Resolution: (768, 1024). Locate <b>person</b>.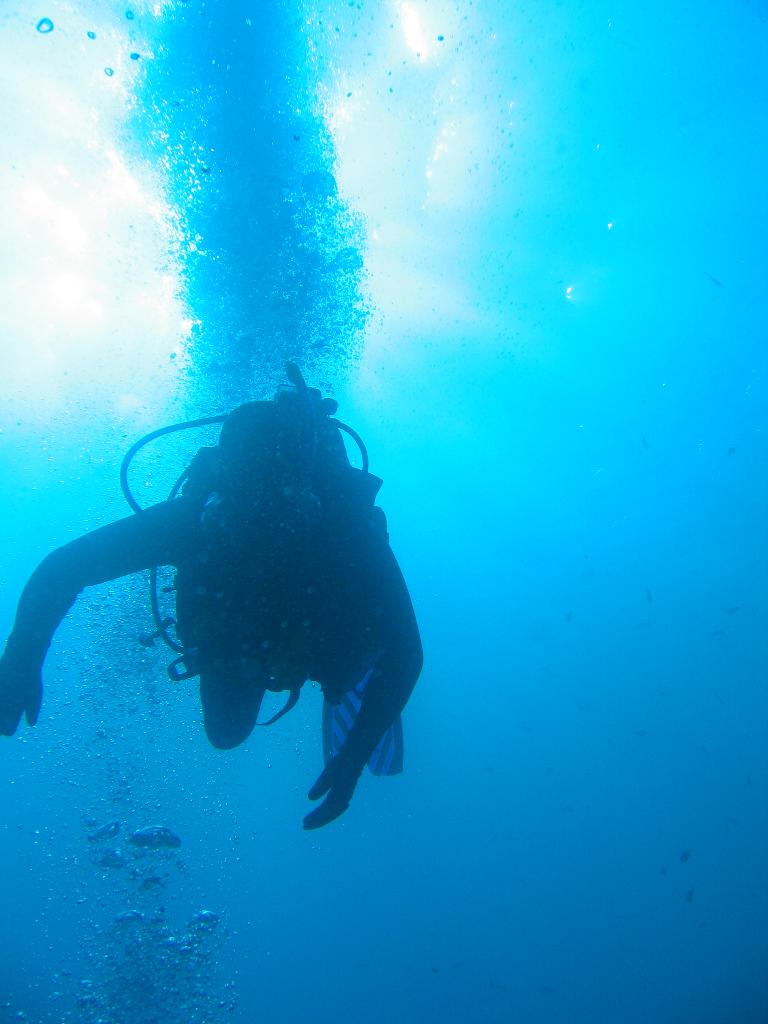
(left=130, top=345, right=425, bottom=856).
